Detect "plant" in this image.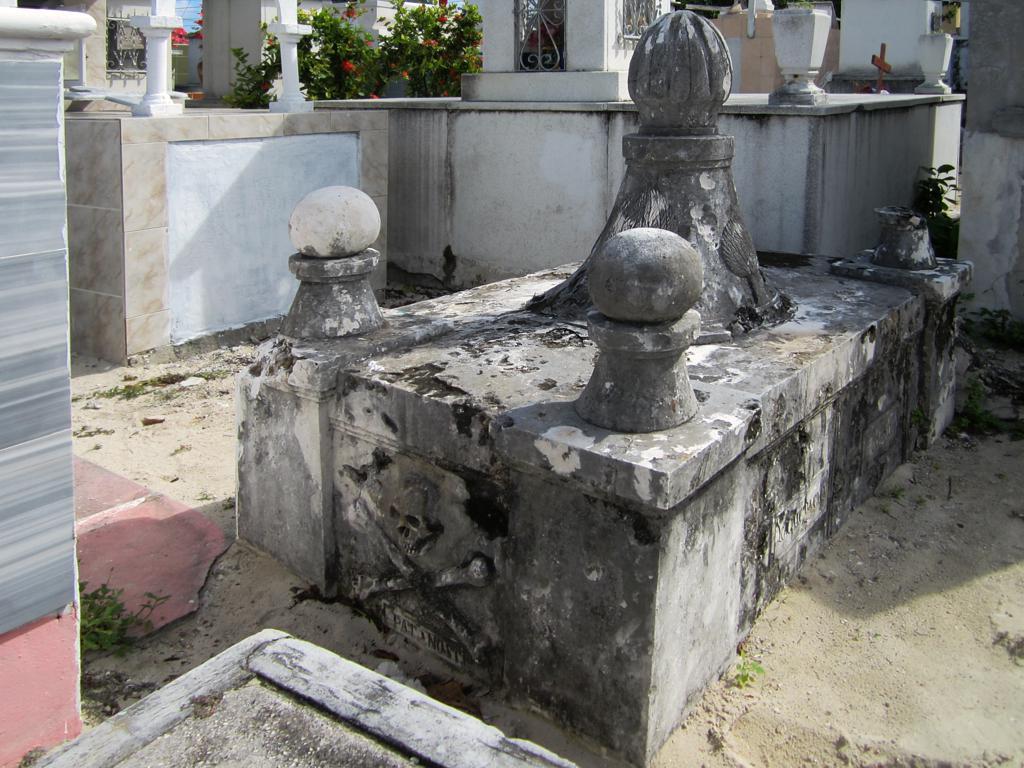
Detection: crop(877, 479, 905, 502).
